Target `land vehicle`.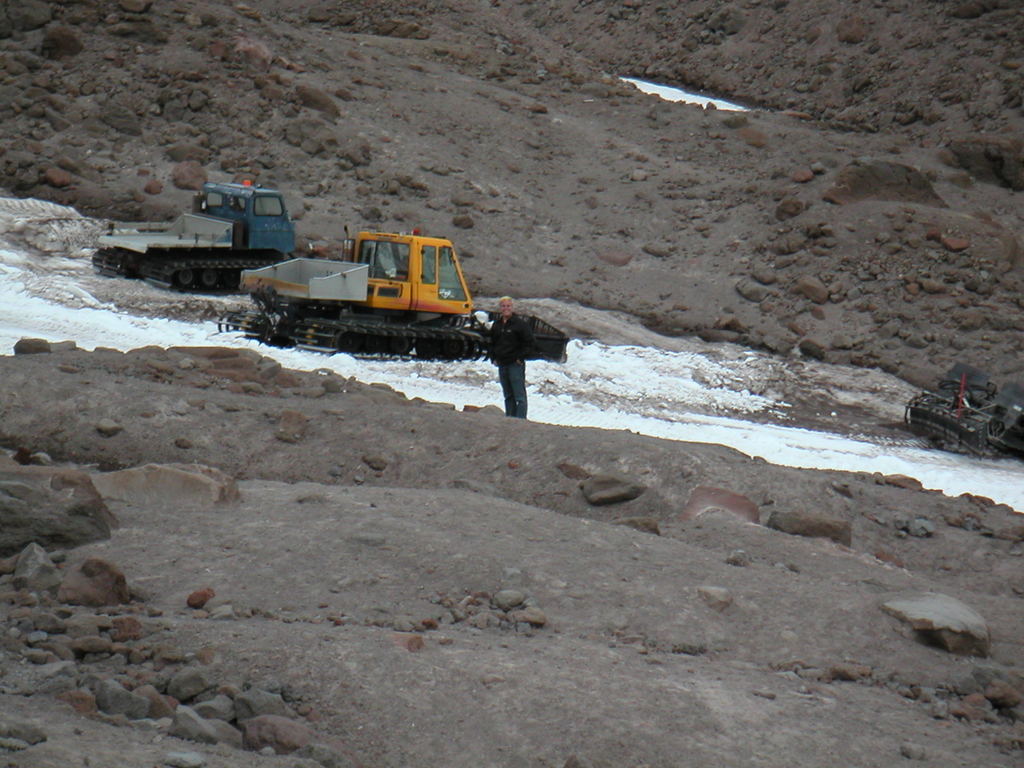
Target region: 218:209:511:357.
